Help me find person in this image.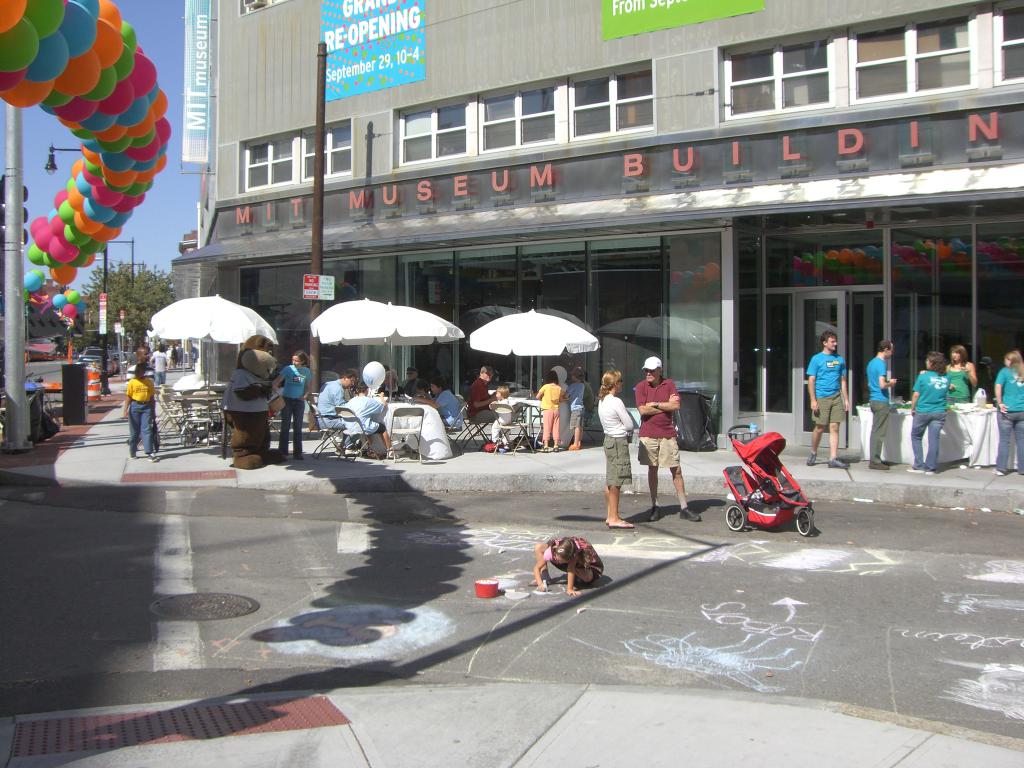
Found it: <region>487, 385, 513, 449</region>.
